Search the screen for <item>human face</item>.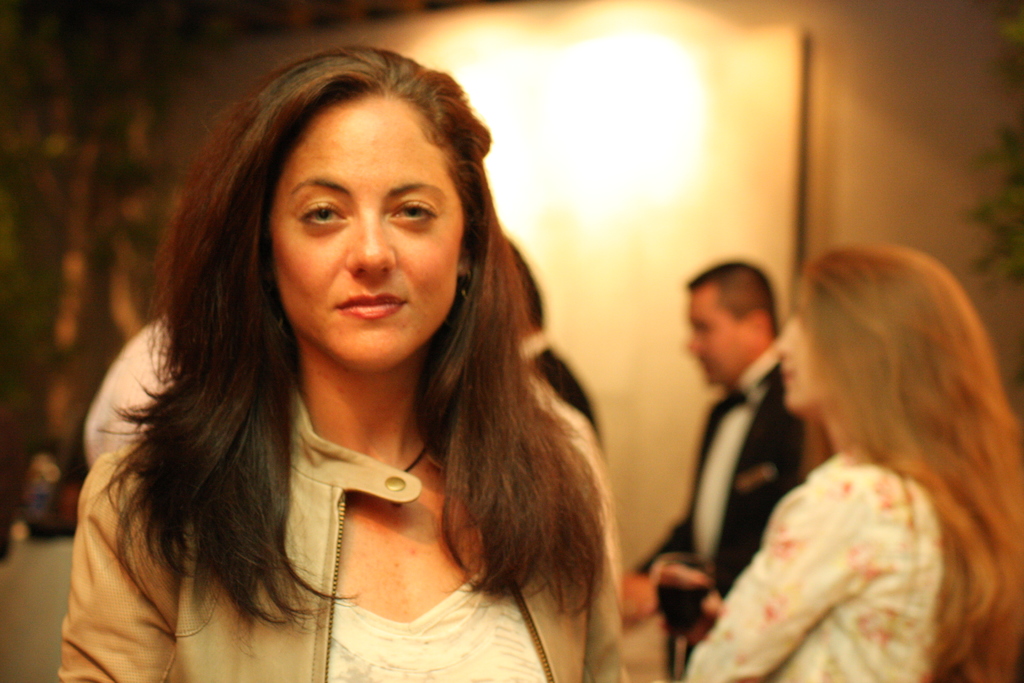
Found at box=[781, 309, 828, 406].
